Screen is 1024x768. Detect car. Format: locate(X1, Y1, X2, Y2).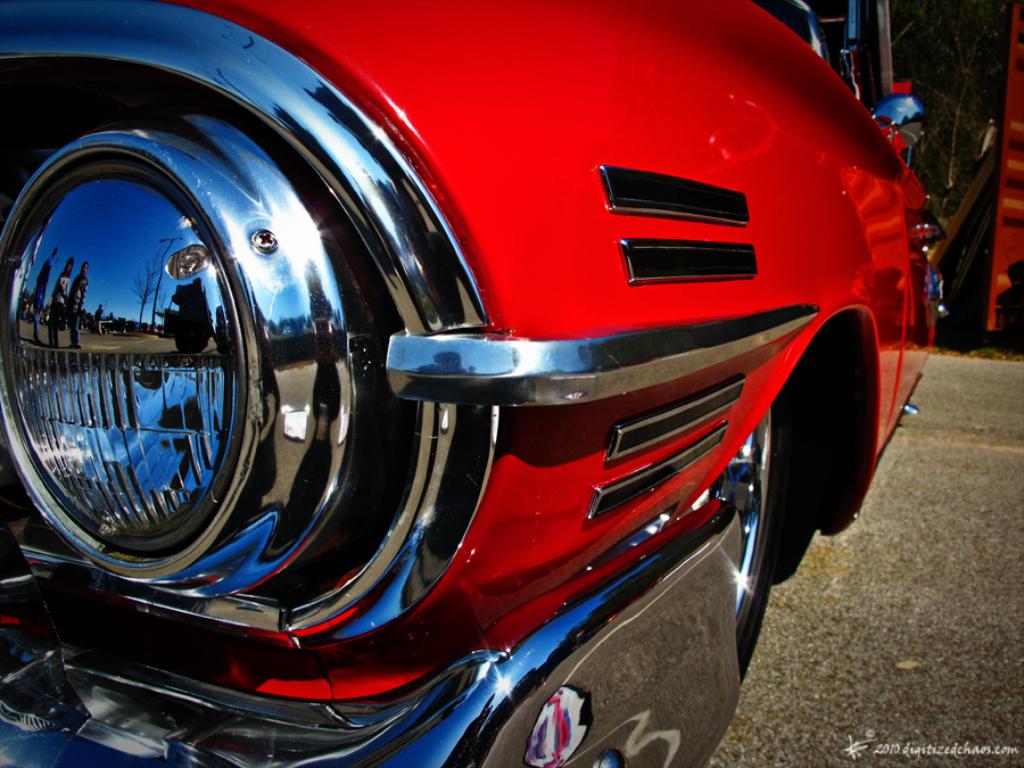
locate(0, 0, 1004, 767).
